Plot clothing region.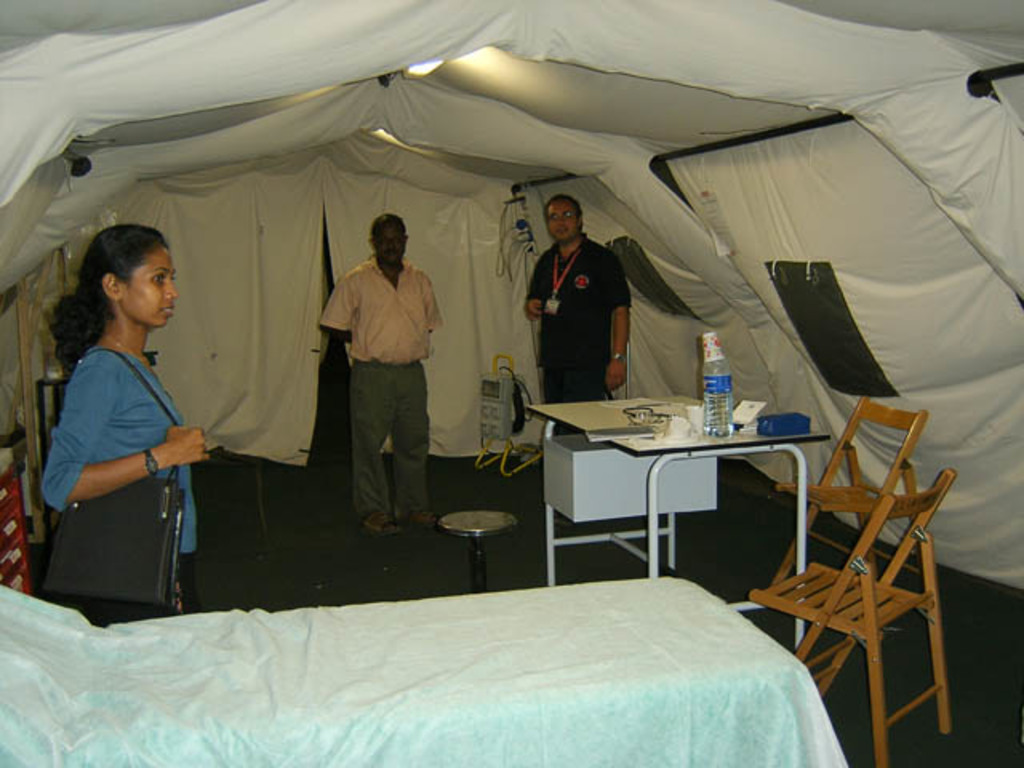
Plotted at 40,344,200,611.
